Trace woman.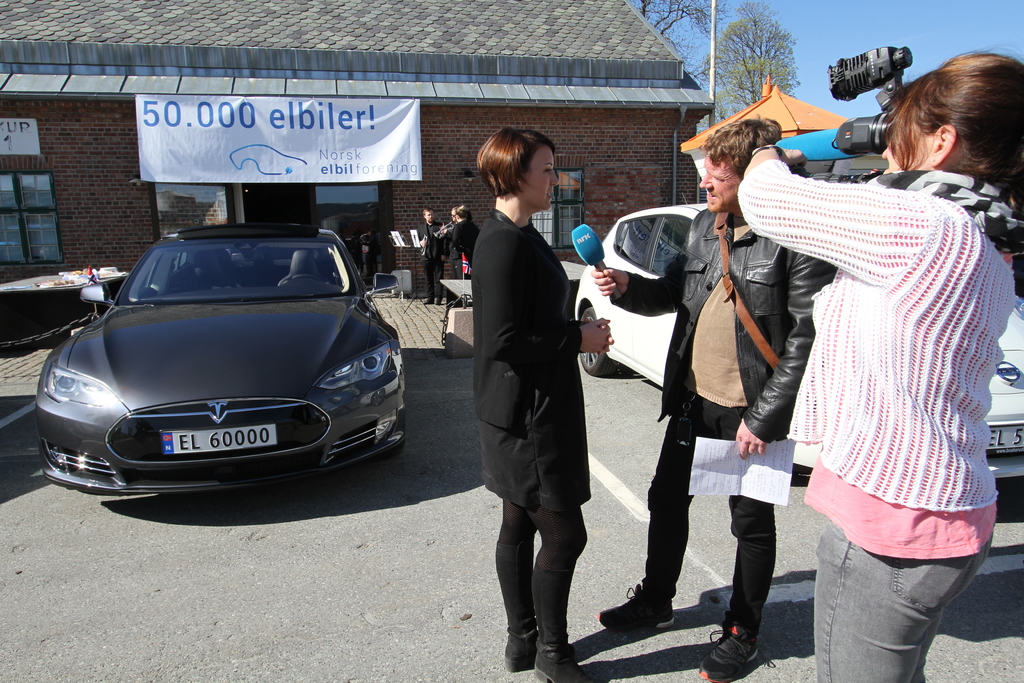
Traced to rect(717, 60, 1023, 682).
